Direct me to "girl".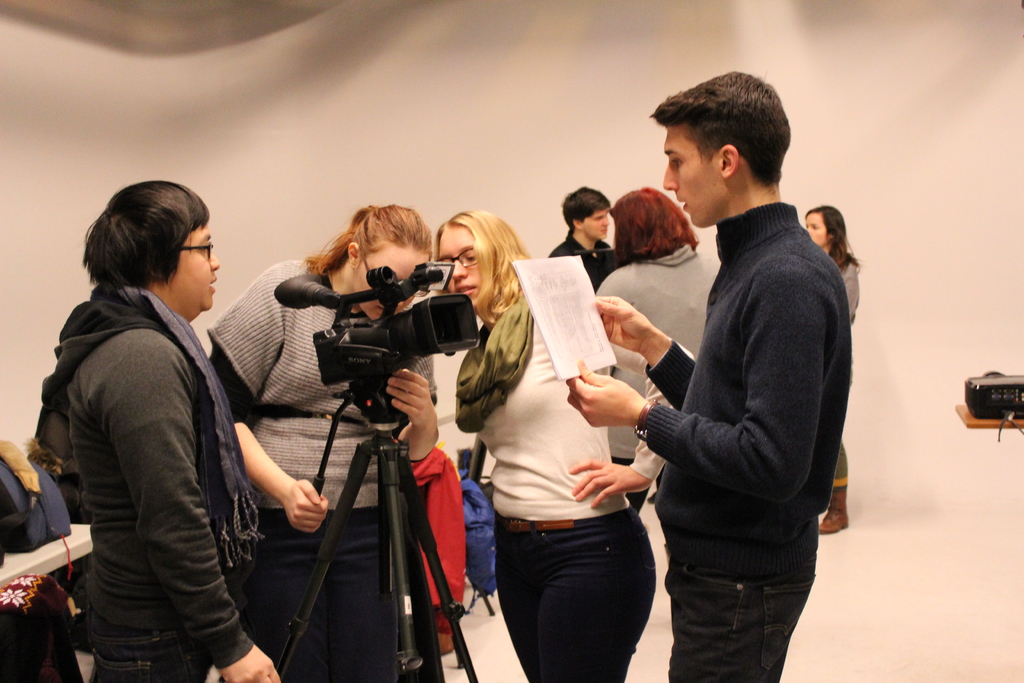
Direction: left=209, top=205, right=429, bottom=675.
